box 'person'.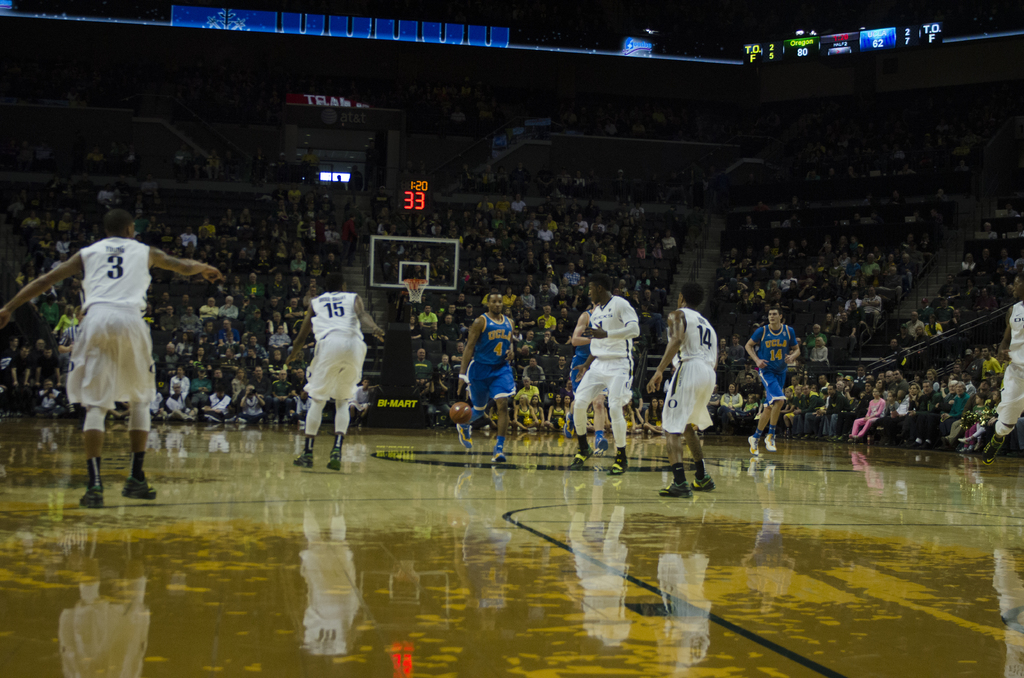
l=543, t=396, r=564, b=431.
